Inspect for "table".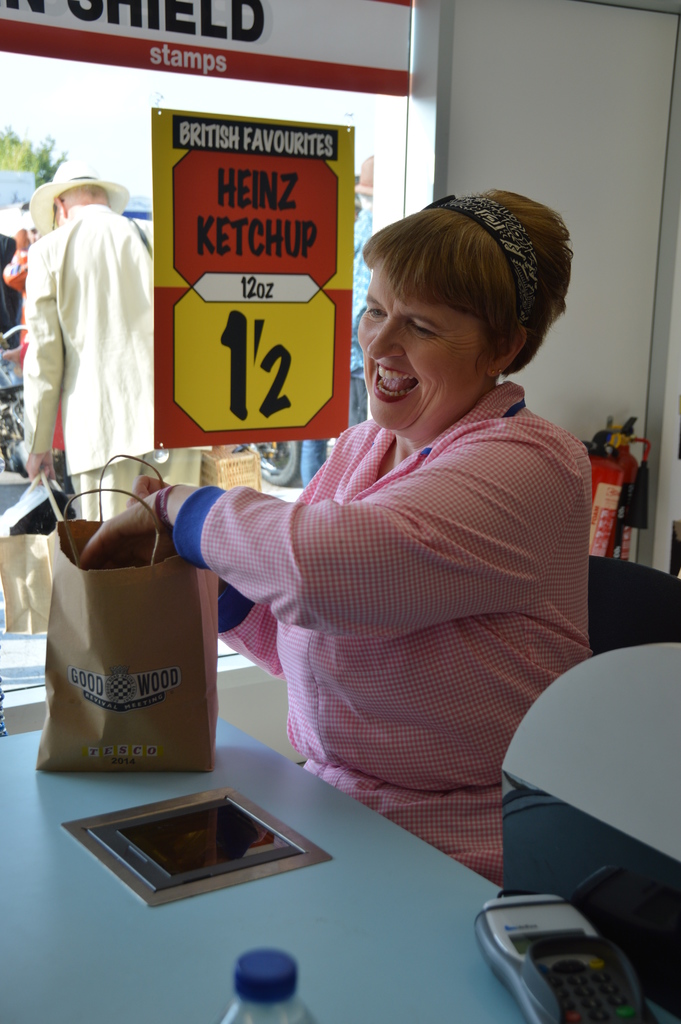
Inspection: [left=52, top=723, right=539, bottom=1023].
